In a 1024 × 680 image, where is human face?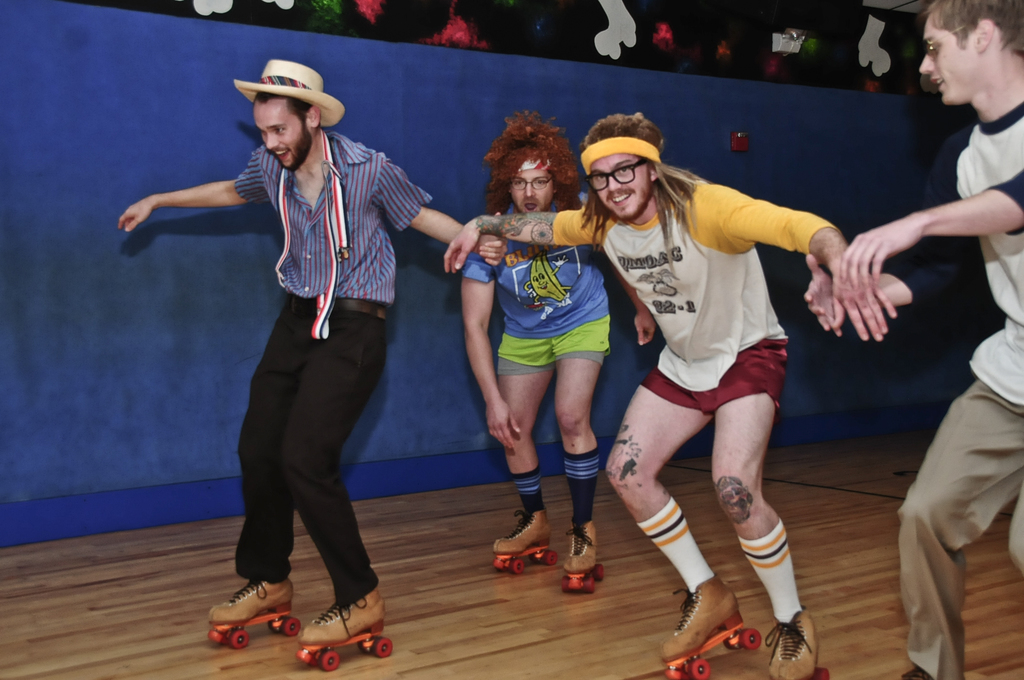
(510,158,560,214).
